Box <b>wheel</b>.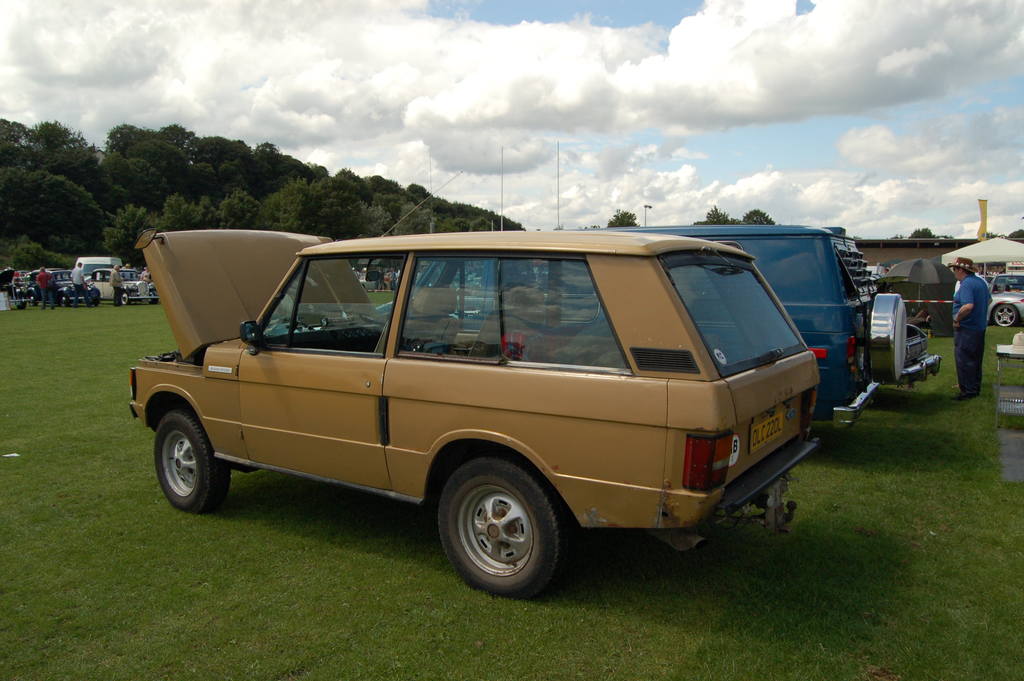
93:297:100:306.
